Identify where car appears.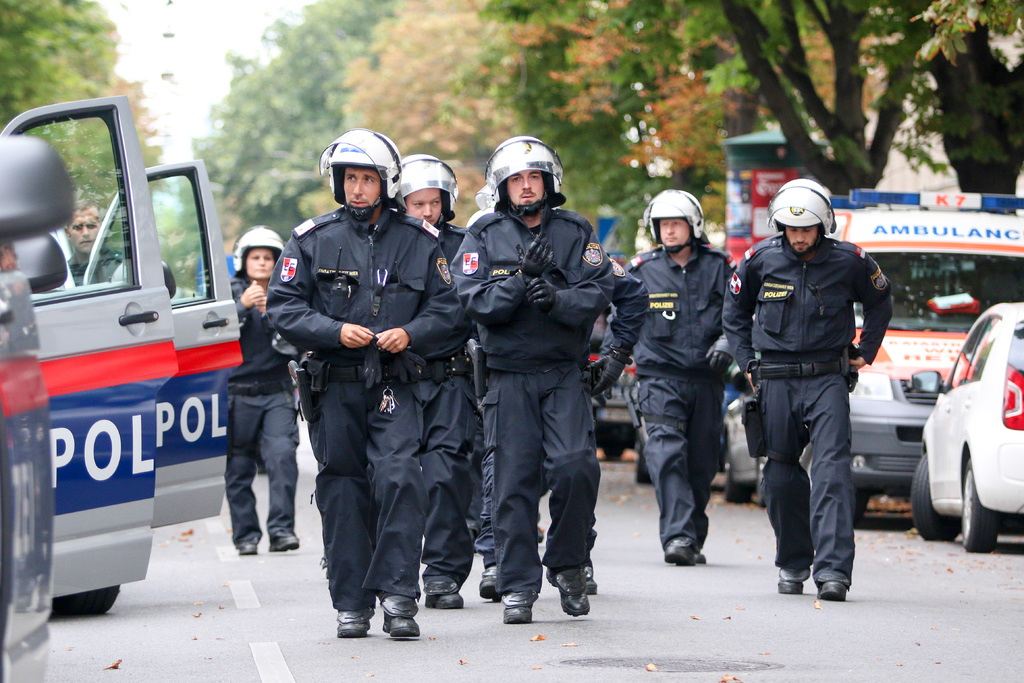
Appears at (left=79, top=157, right=246, bottom=532).
